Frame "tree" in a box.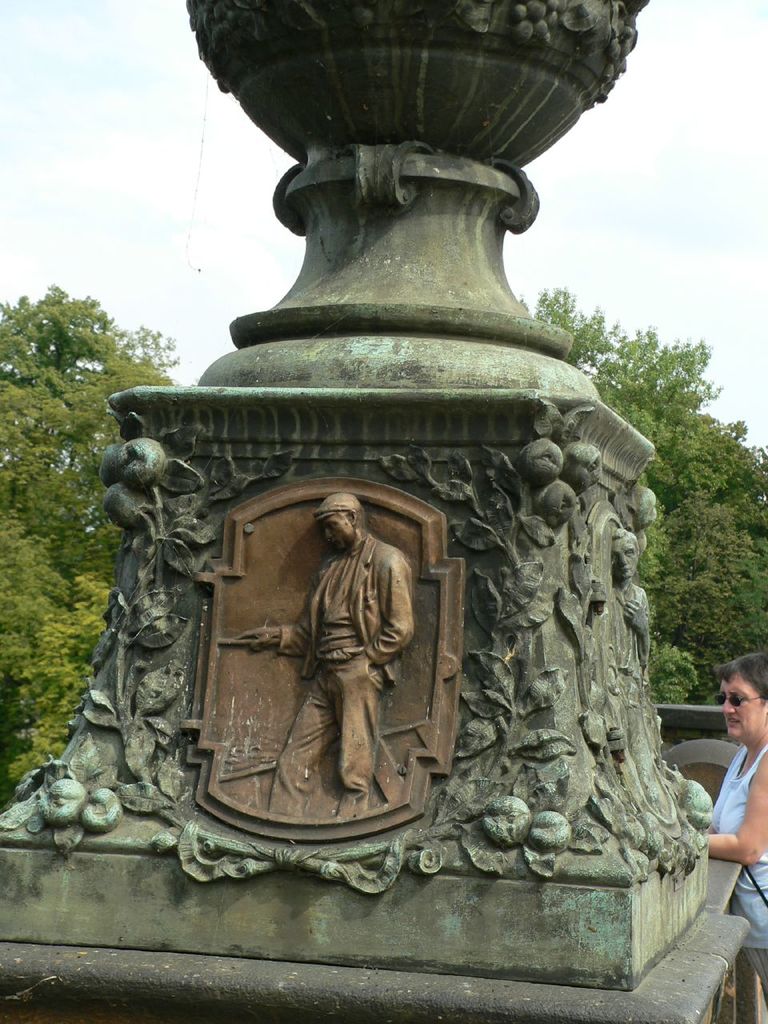
{"x1": 517, "y1": 282, "x2": 767, "y2": 707}.
